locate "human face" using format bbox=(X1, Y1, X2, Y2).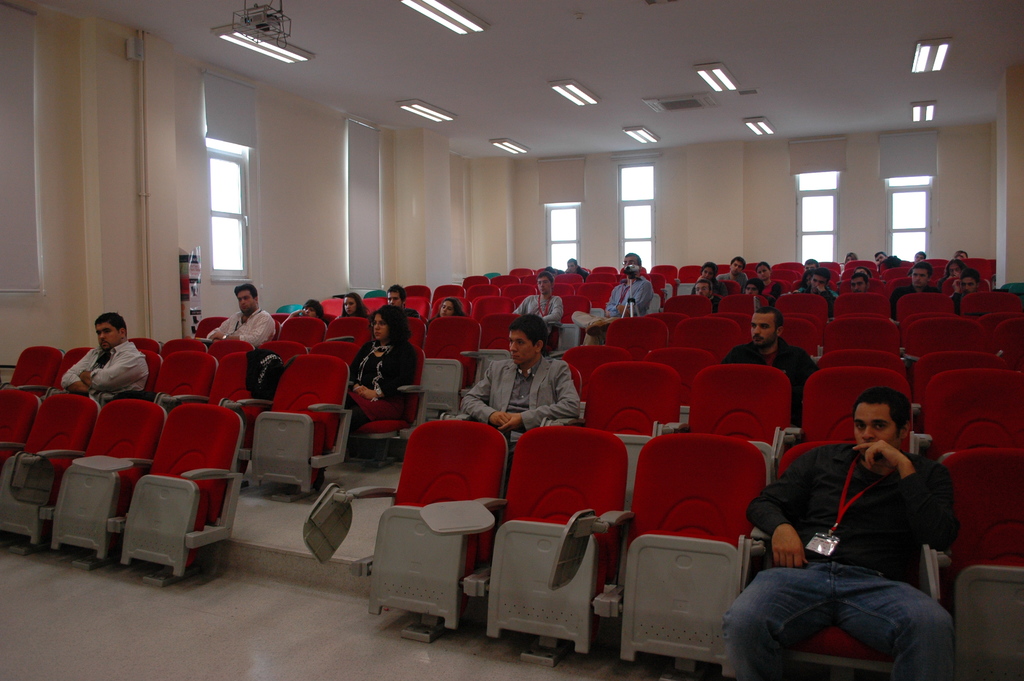
bbox=(697, 283, 710, 297).
